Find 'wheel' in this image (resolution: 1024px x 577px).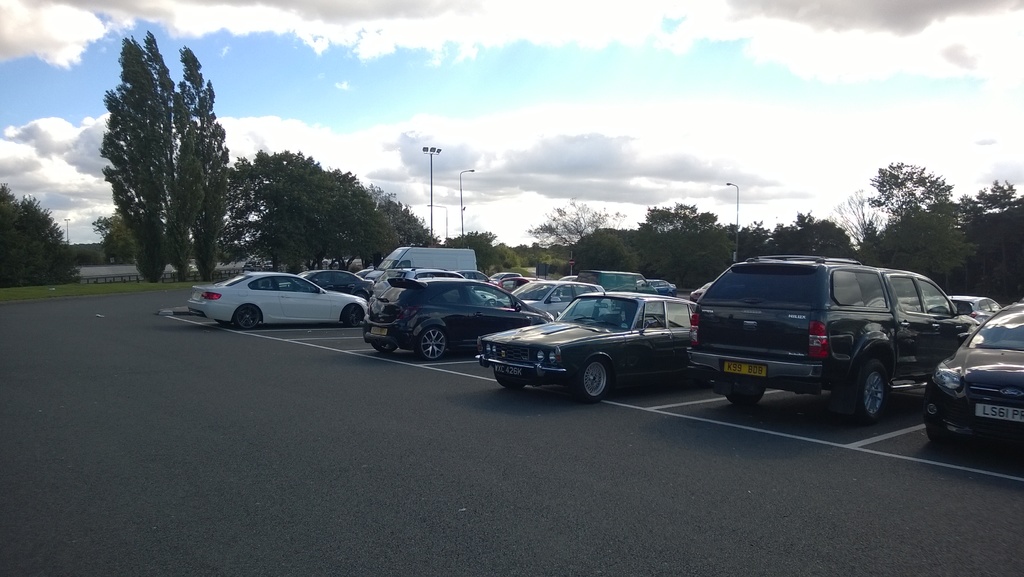
region(924, 418, 947, 446).
